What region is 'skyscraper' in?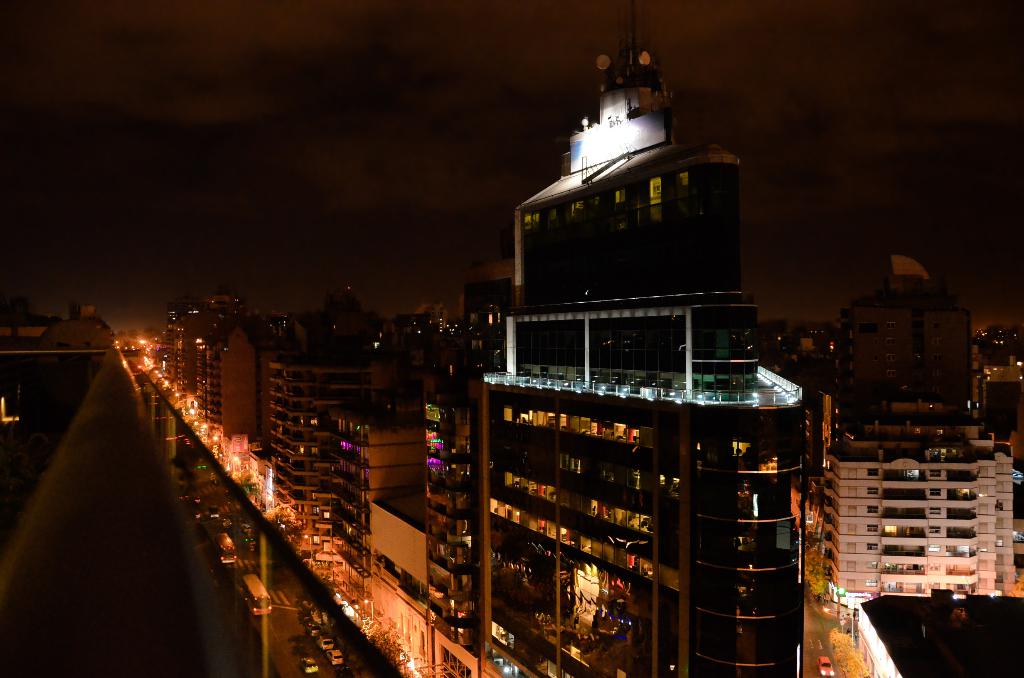
bbox=[801, 440, 1023, 629].
